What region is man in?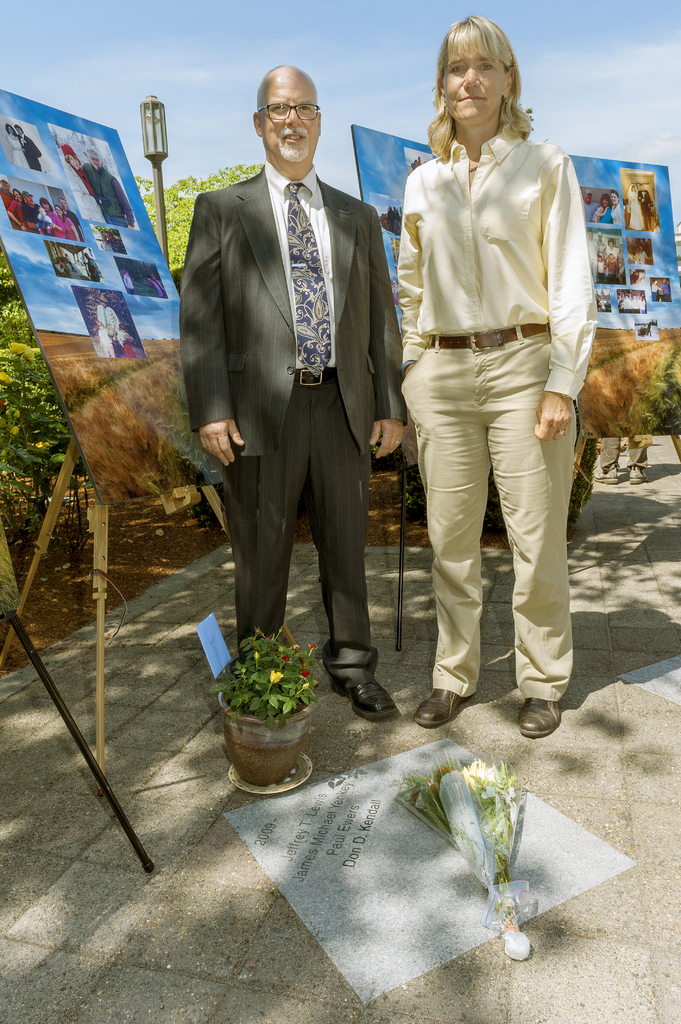
(13, 122, 41, 172).
